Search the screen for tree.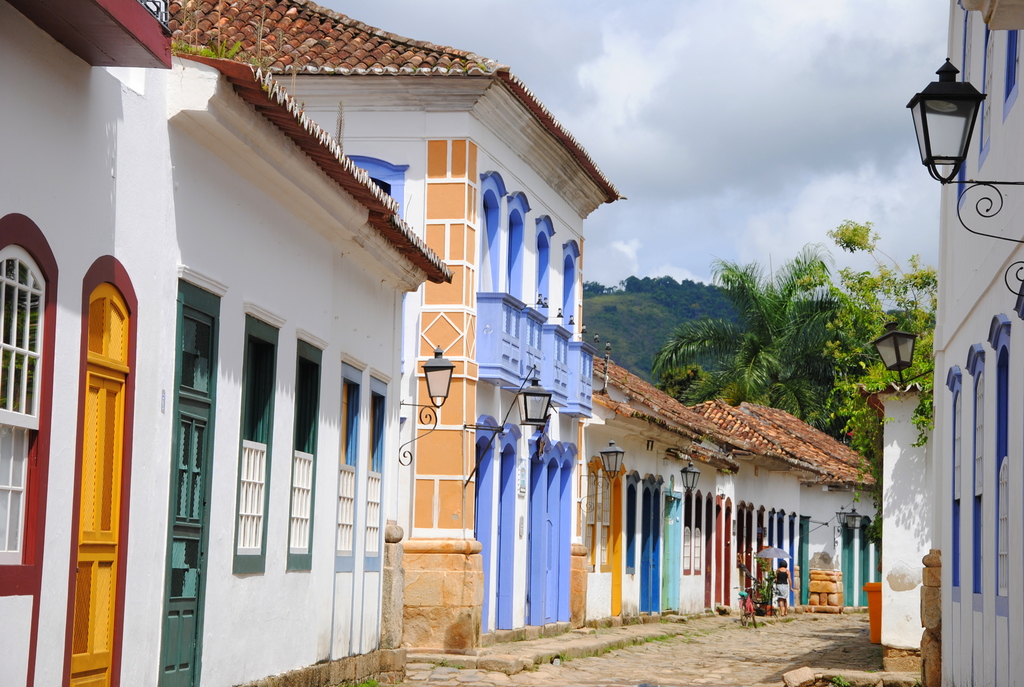
Found at locate(634, 203, 899, 499).
